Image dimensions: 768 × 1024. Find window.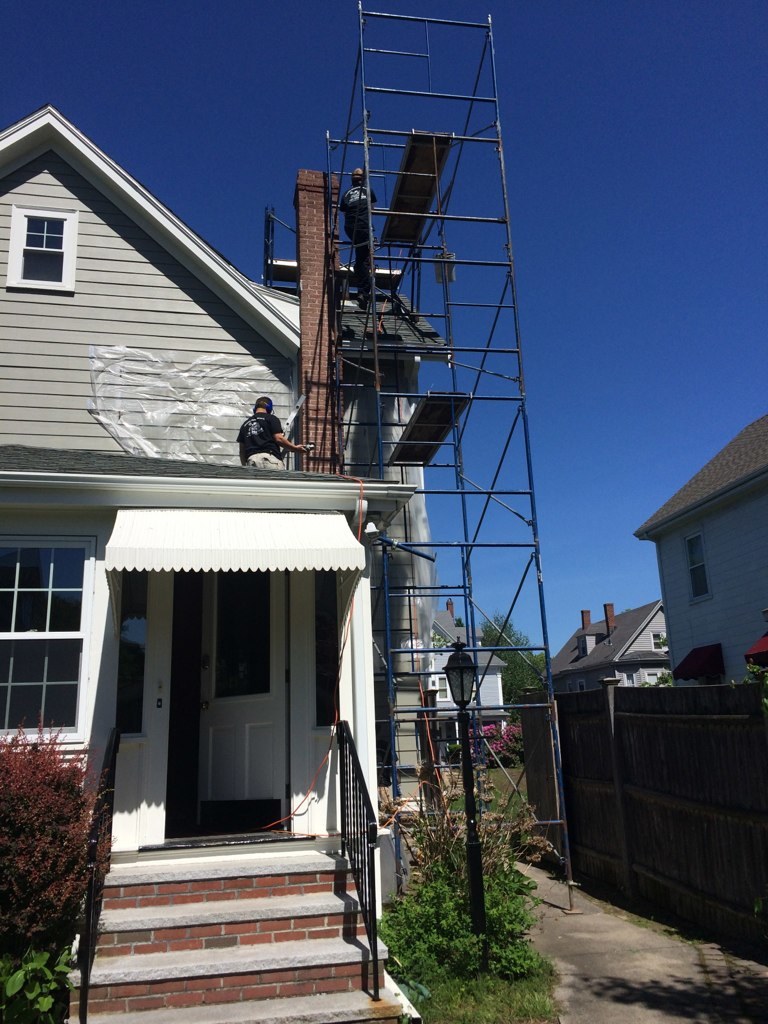
bbox=(5, 202, 78, 294).
